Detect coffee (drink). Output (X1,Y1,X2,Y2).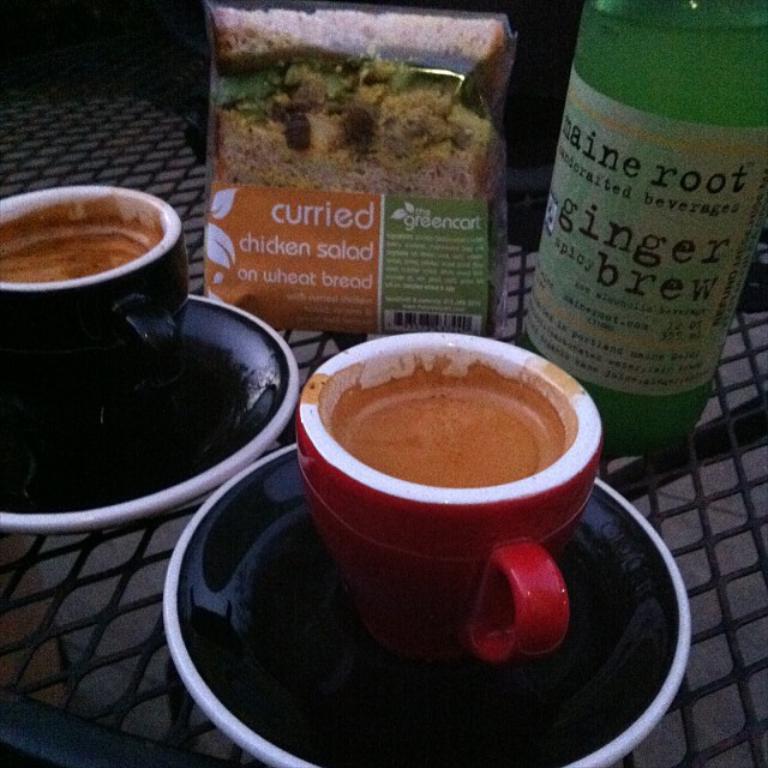
(5,182,199,389).
